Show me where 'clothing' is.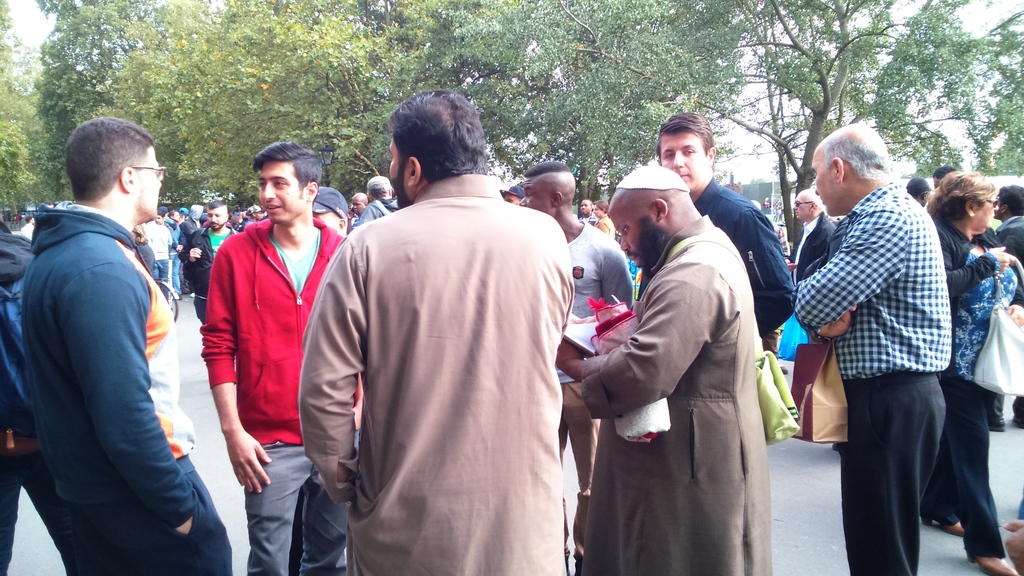
'clothing' is at rect(334, 175, 573, 565).
